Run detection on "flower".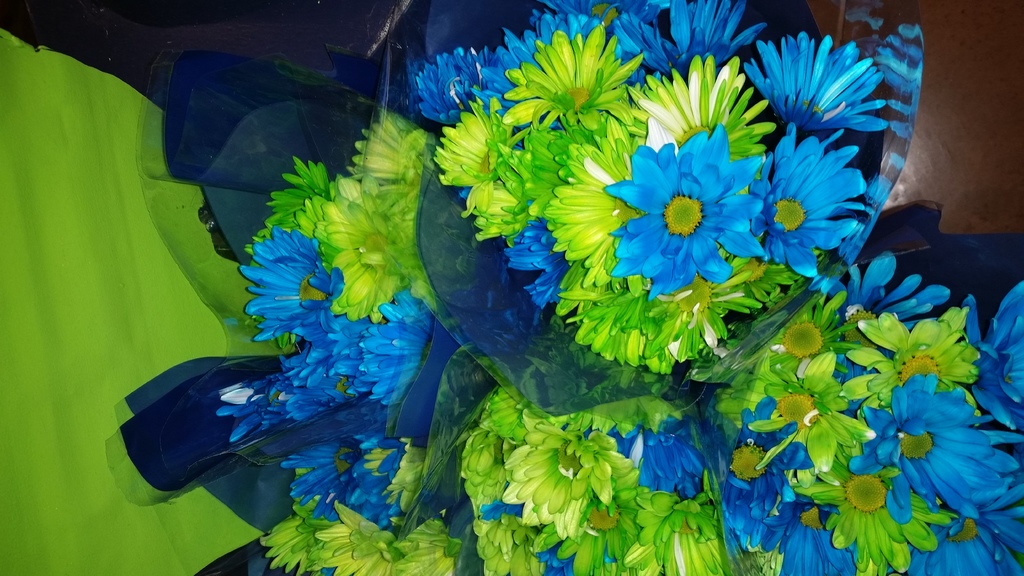
Result: crop(614, 139, 740, 272).
